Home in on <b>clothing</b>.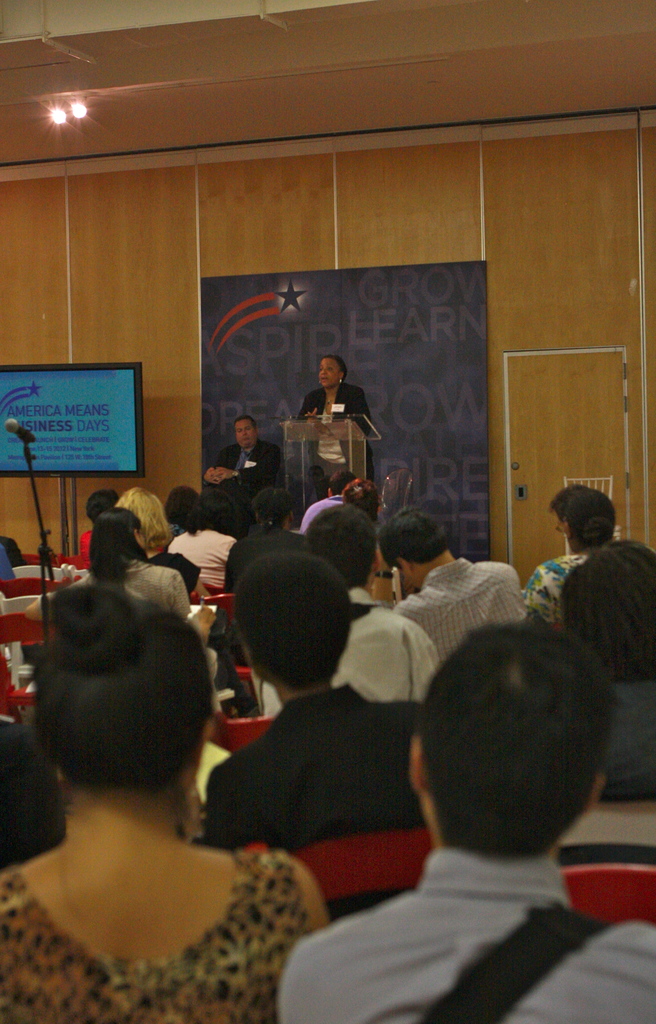
Homed in at region(522, 554, 586, 631).
